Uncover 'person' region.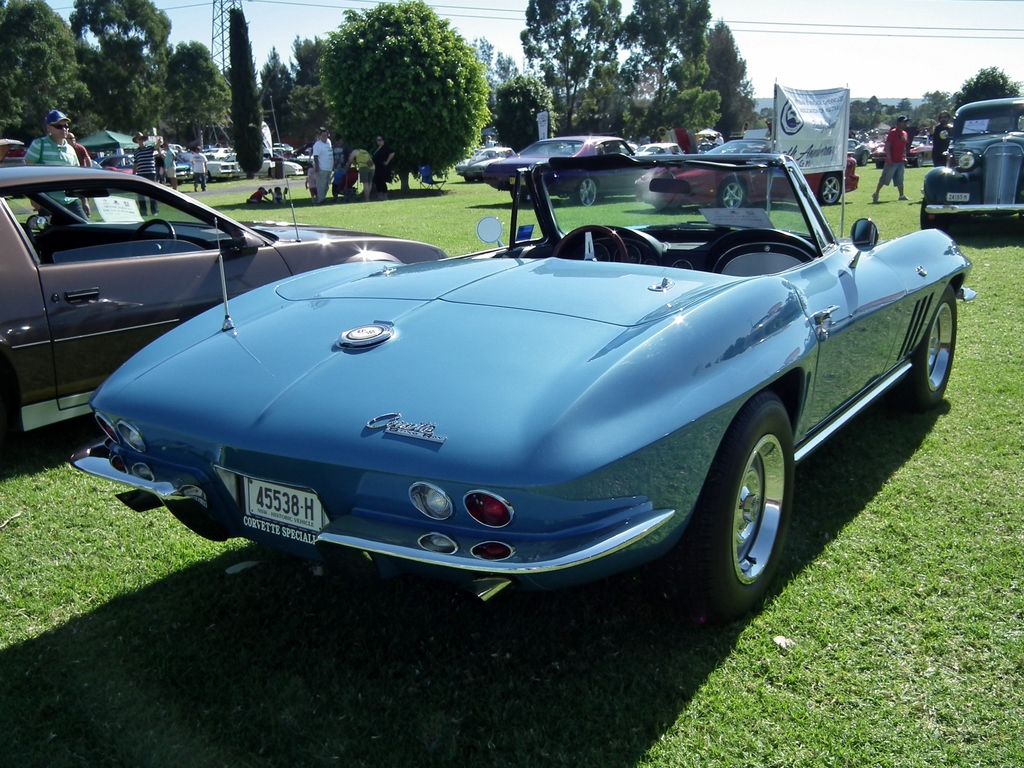
Uncovered: bbox=[272, 185, 287, 204].
